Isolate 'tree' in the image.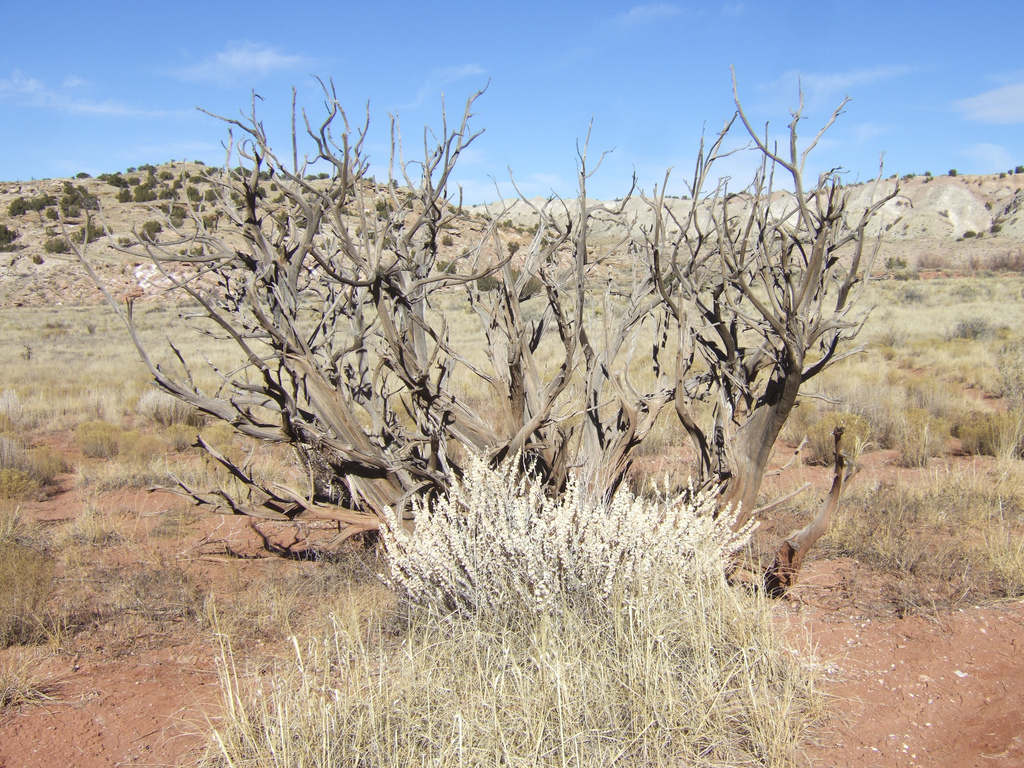
Isolated region: [5,195,26,215].
